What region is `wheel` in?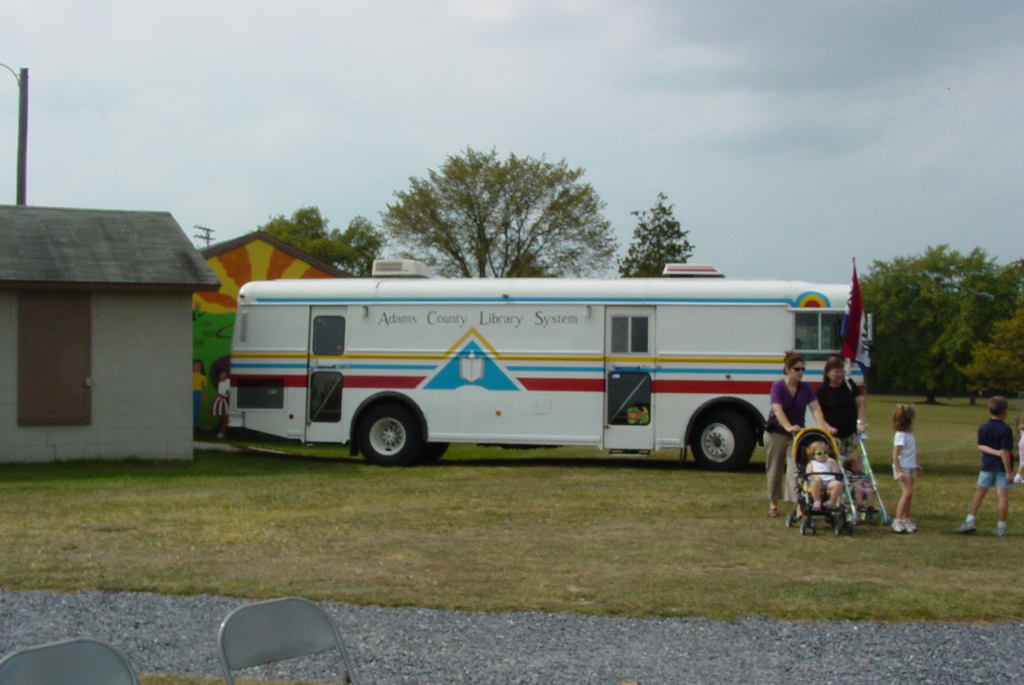
l=691, t=410, r=751, b=470.
